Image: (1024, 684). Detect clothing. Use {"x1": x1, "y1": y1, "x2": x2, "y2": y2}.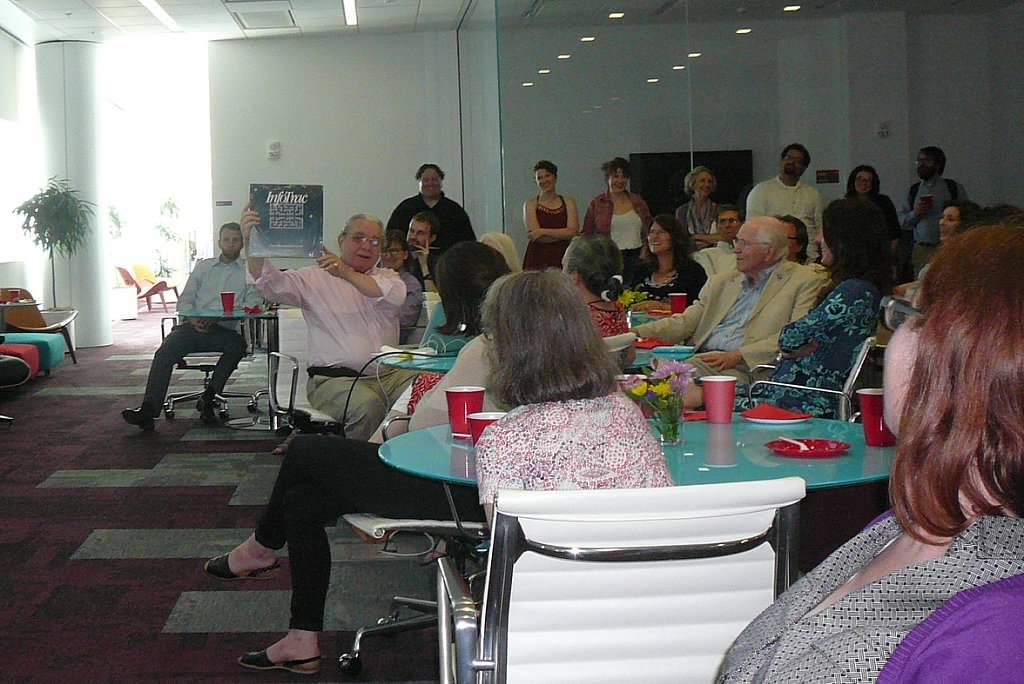
{"x1": 634, "y1": 261, "x2": 821, "y2": 411}.
